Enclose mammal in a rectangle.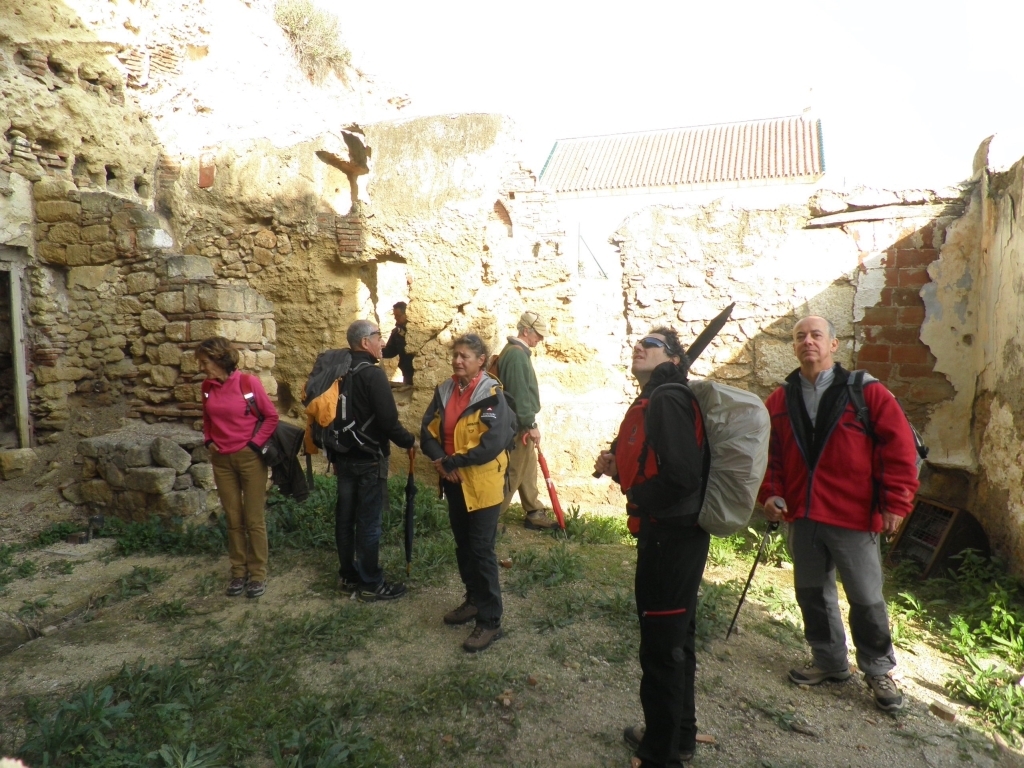
<region>769, 305, 920, 707</region>.
